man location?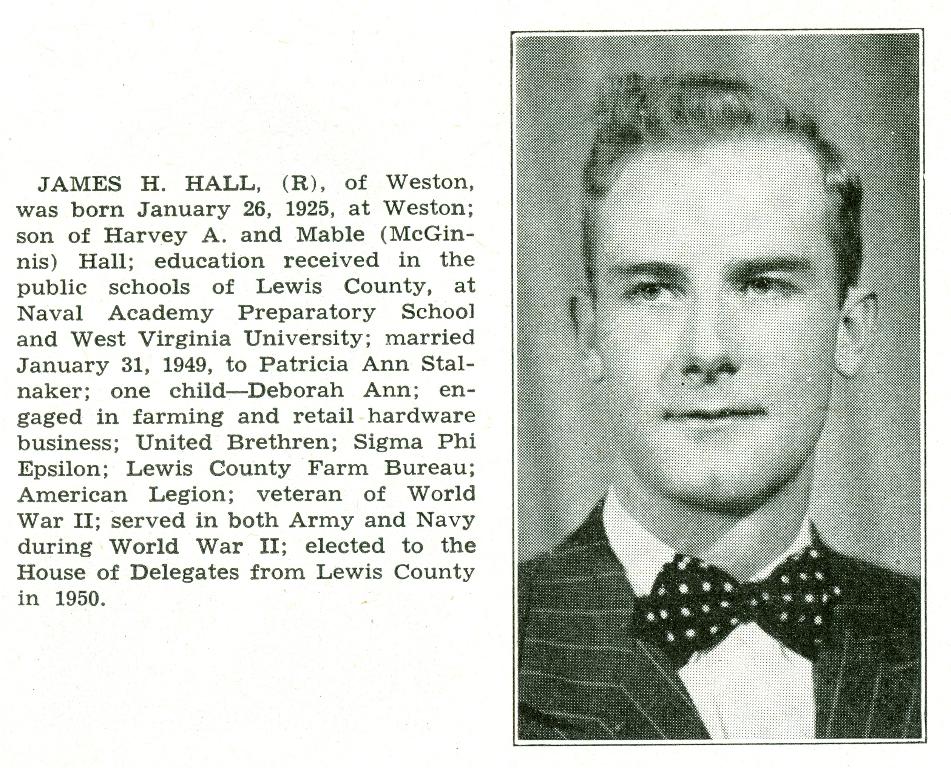
select_region(467, 91, 919, 753)
